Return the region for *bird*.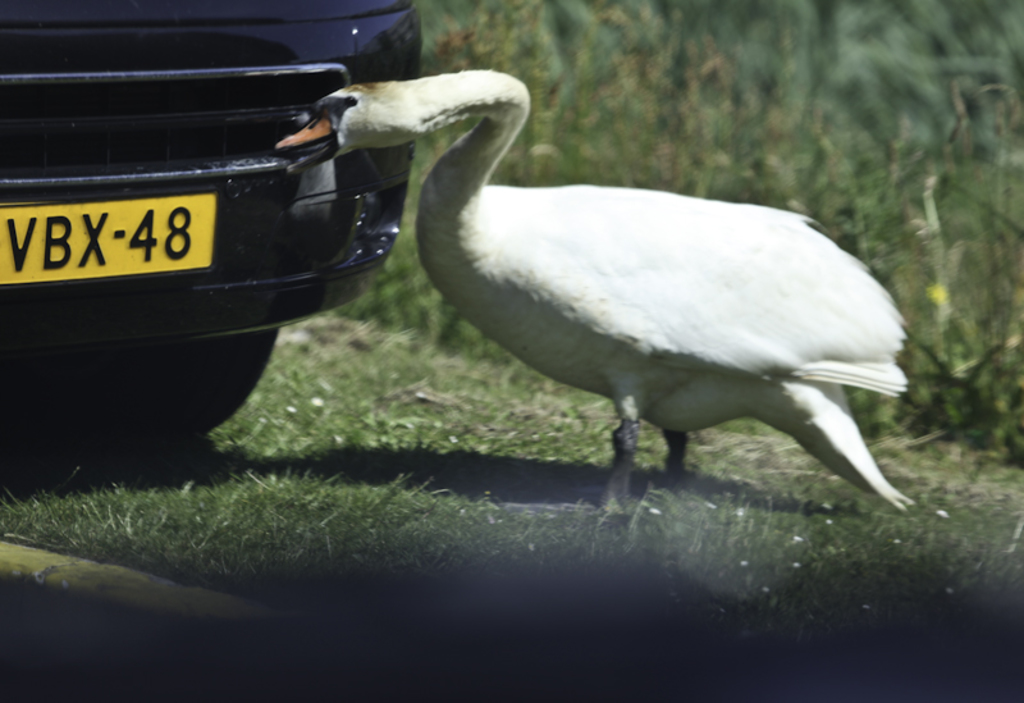
left=275, top=63, right=920, bottom=558.
